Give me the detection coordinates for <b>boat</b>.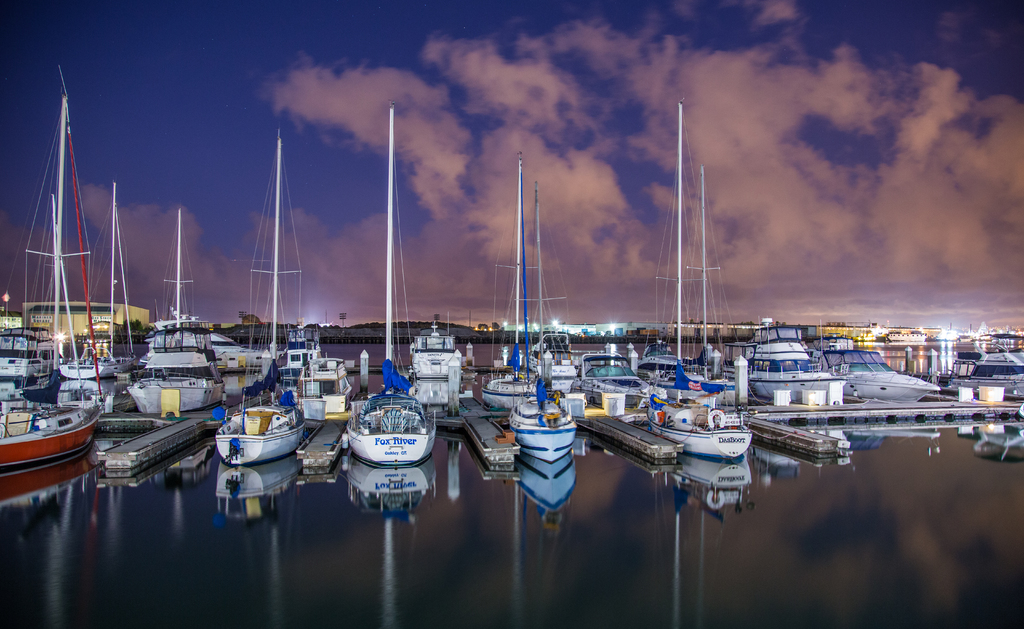
[x1=410, y1=322, x2=465, y2=379].
